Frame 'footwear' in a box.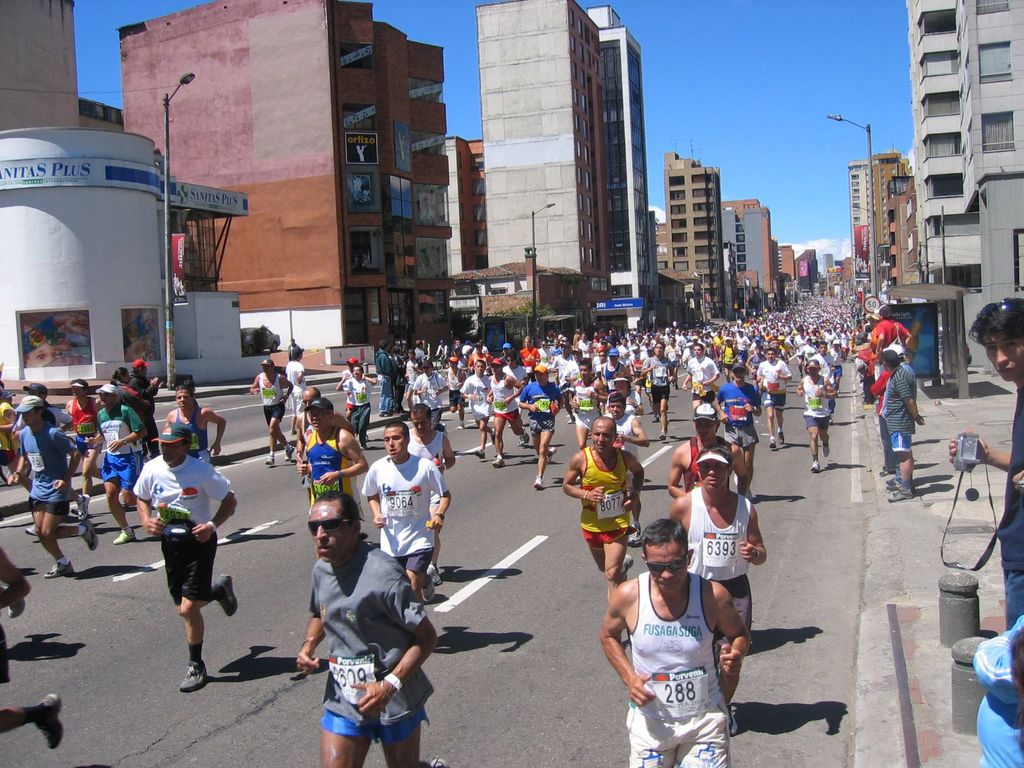
box=[653, 413, 659, 422].
